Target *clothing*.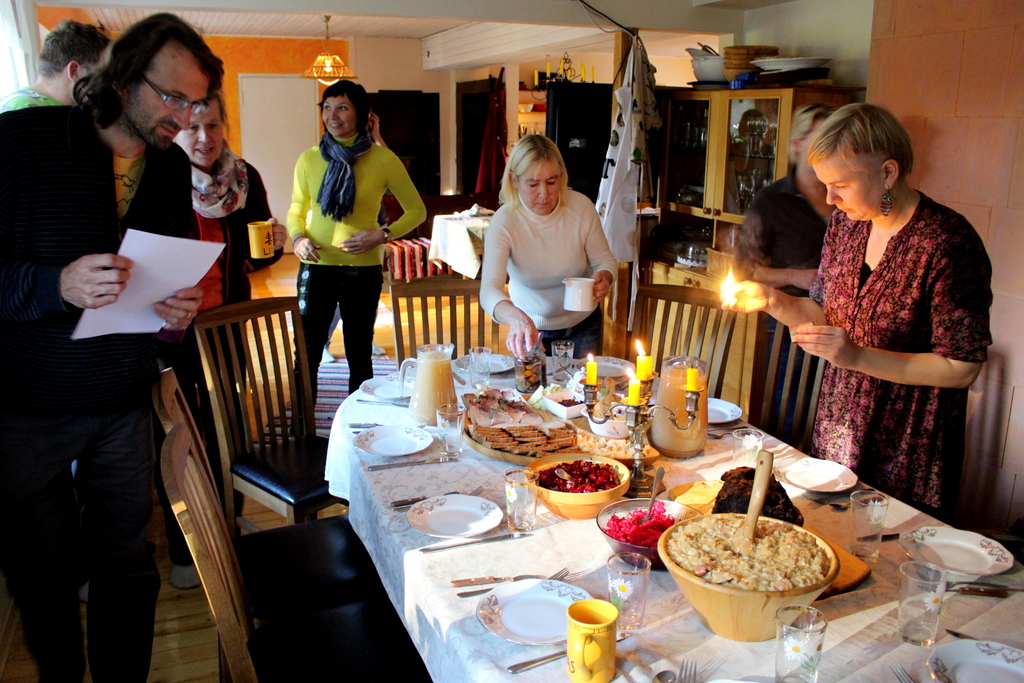
Target region: BBox(285, 129, 432, 465).
